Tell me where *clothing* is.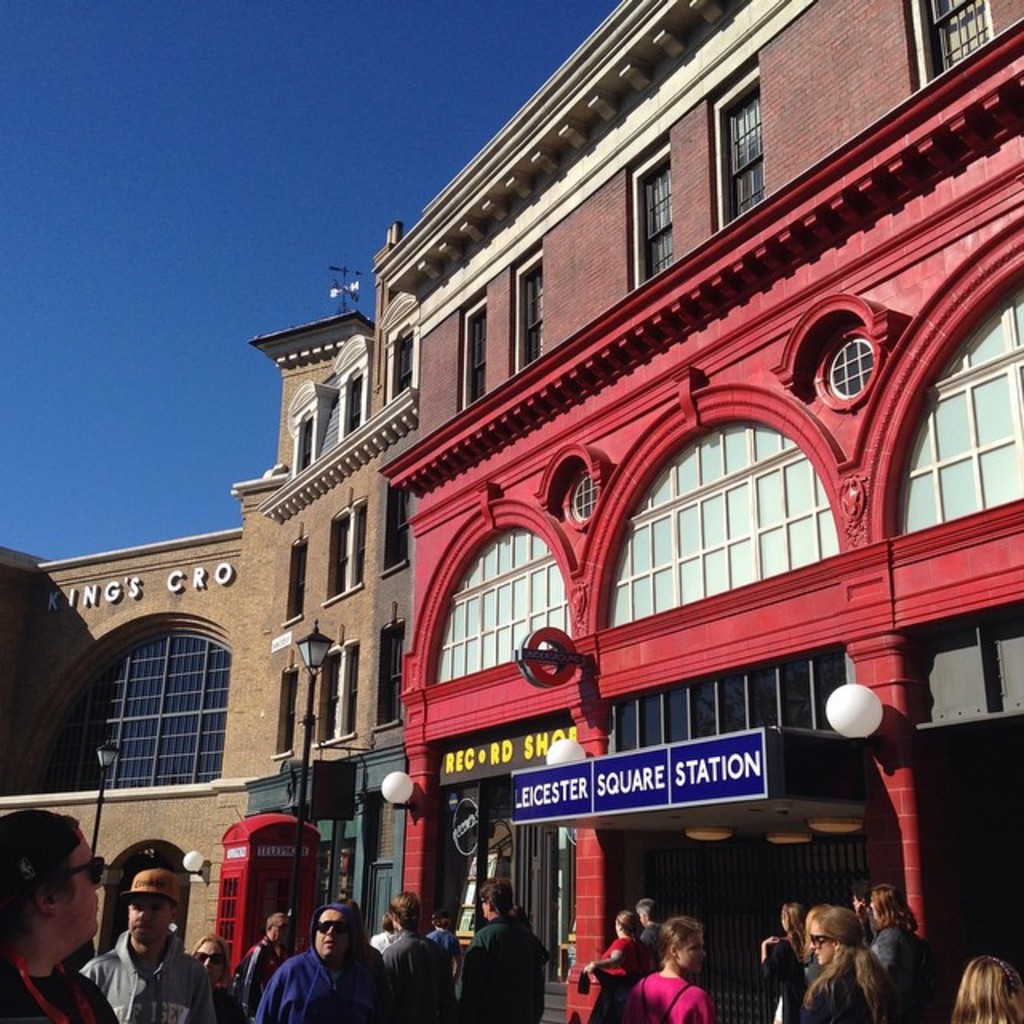
*clothing* is at 0, 957, 110, 1019.
